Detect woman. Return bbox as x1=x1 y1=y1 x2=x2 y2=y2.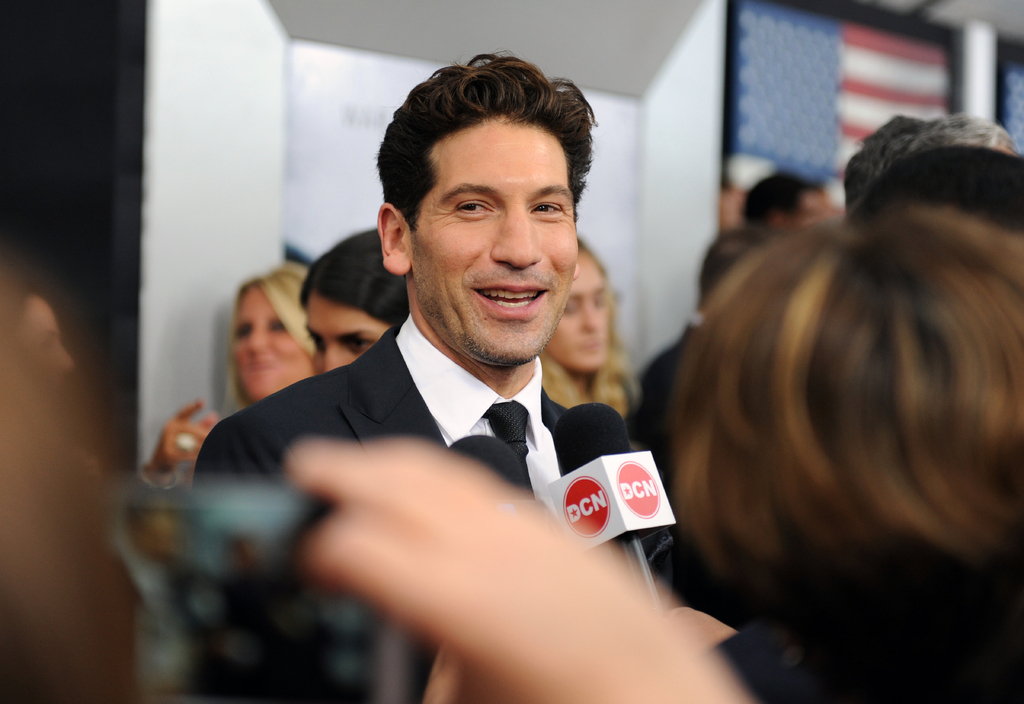
x1=536 y1=237 x2=642 y2=424.
